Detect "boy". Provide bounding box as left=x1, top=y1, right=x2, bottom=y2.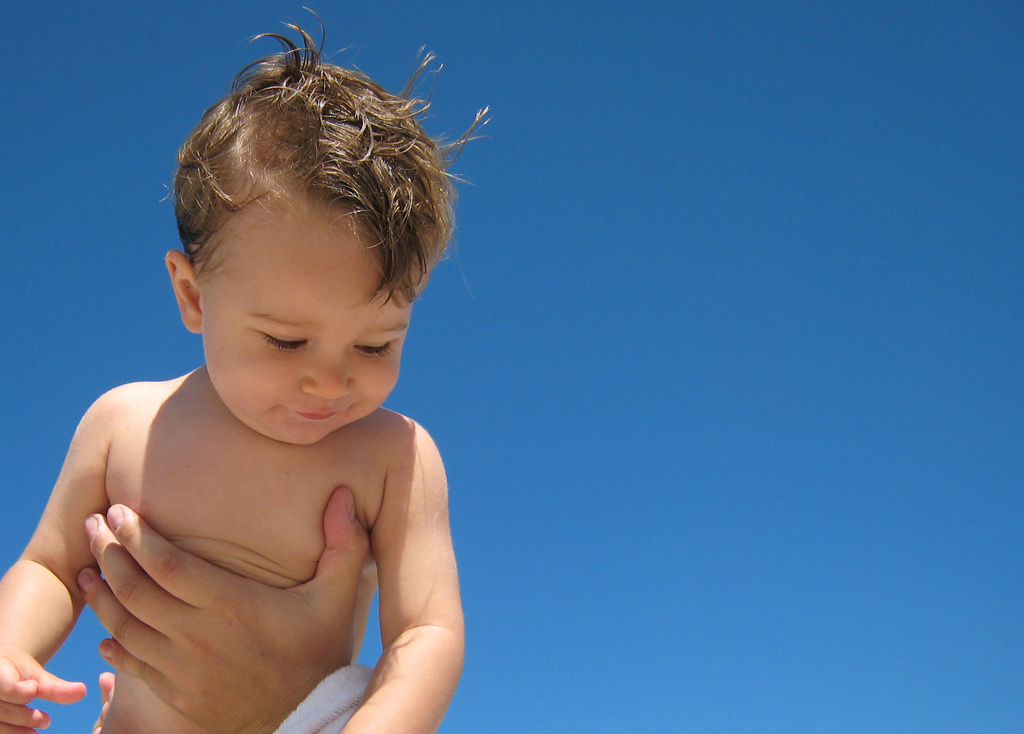
left=0, top=0, right=493, bottom=733.
